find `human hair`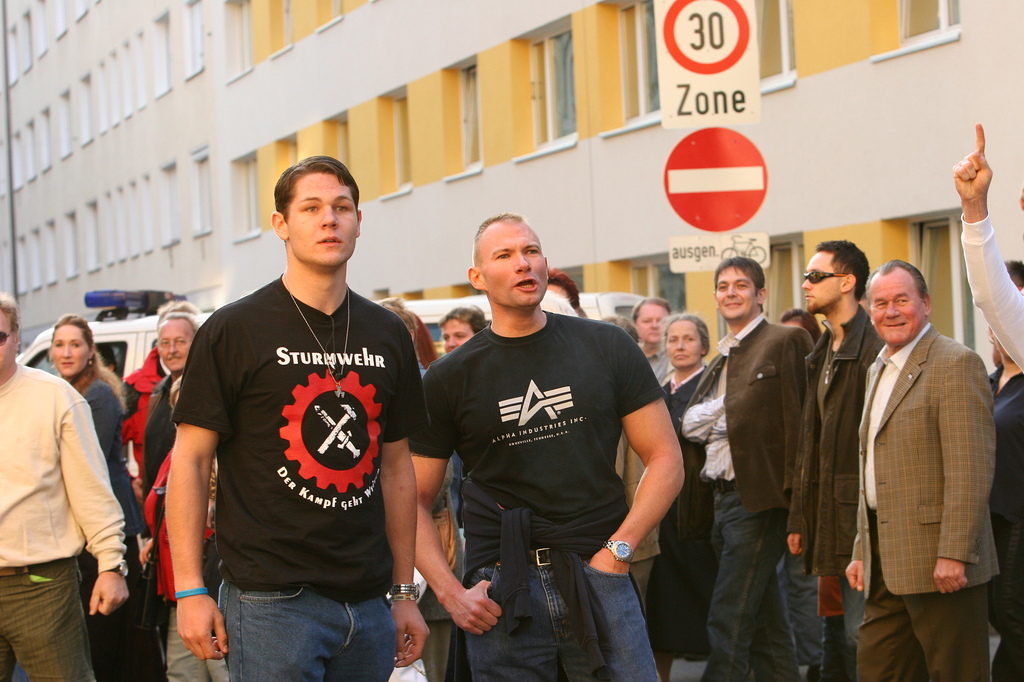
545 267 582 310
